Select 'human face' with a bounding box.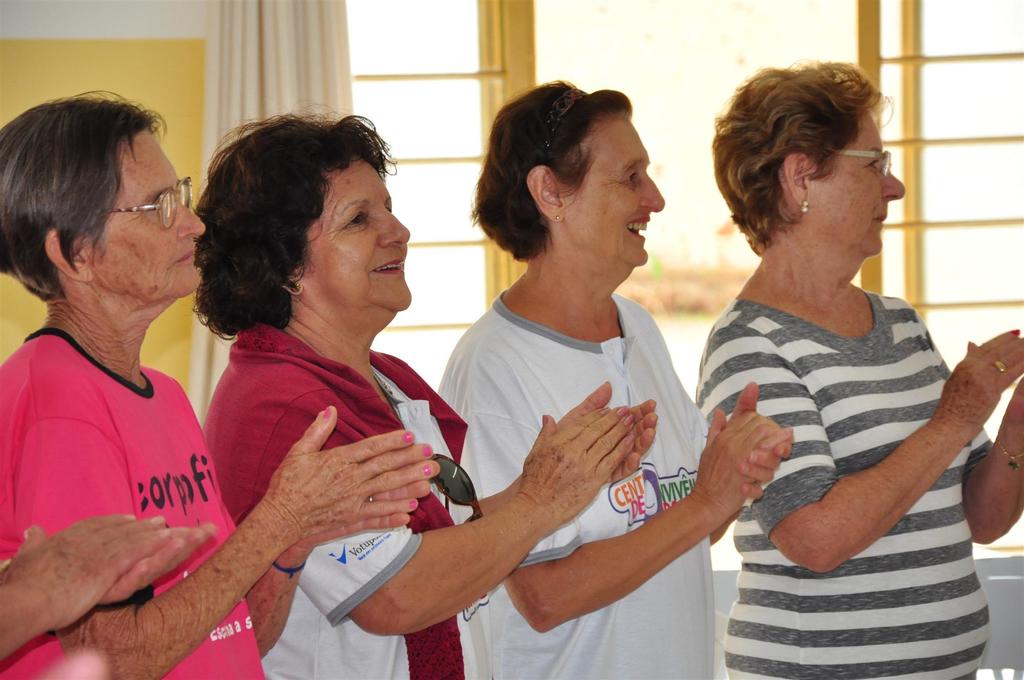
select_region(810, 112, 906, 256).
